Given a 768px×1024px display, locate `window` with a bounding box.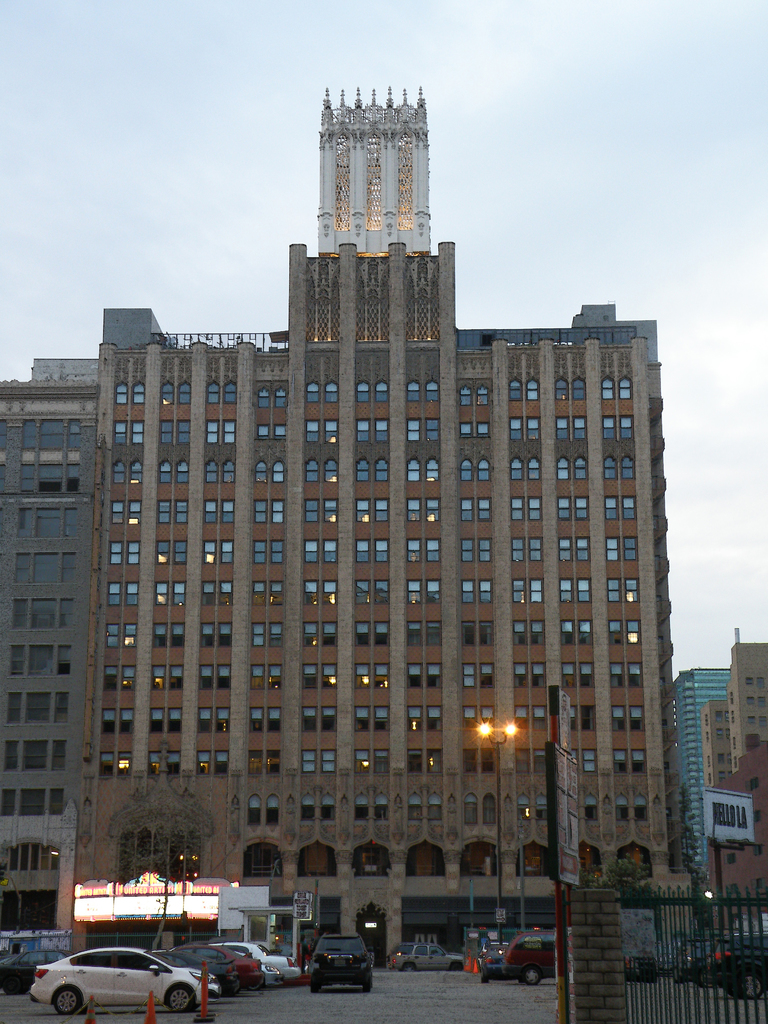
Located: (21,741,47,771).
